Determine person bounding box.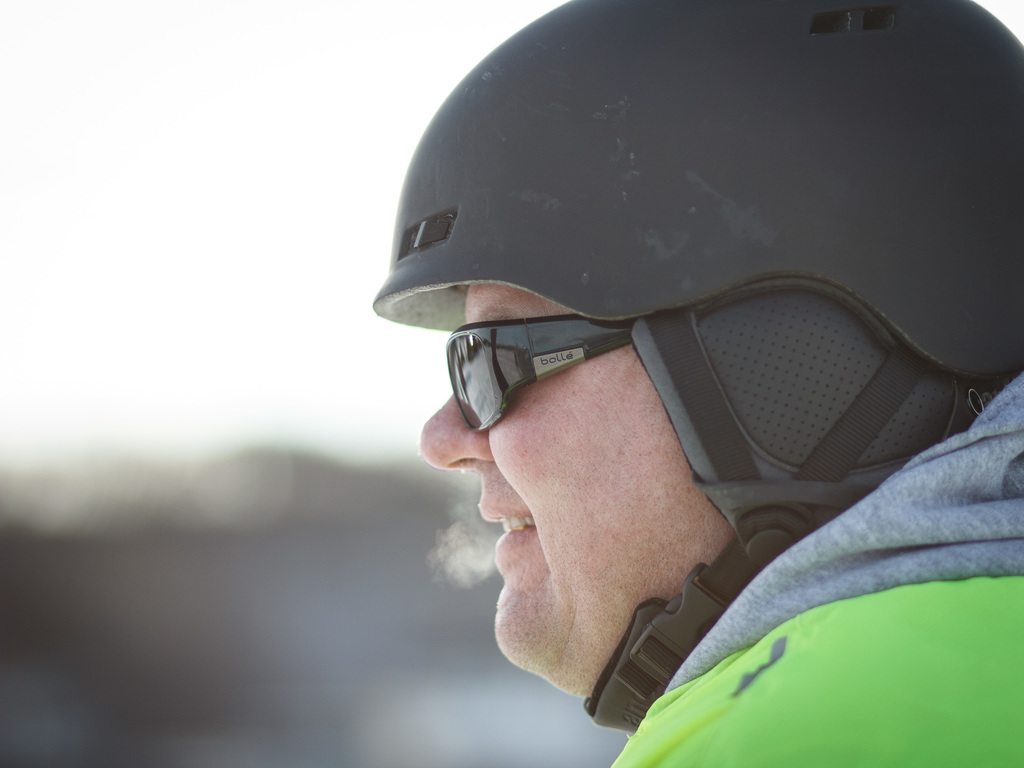
Determined: Rect(379, 0, 1023, 767).
